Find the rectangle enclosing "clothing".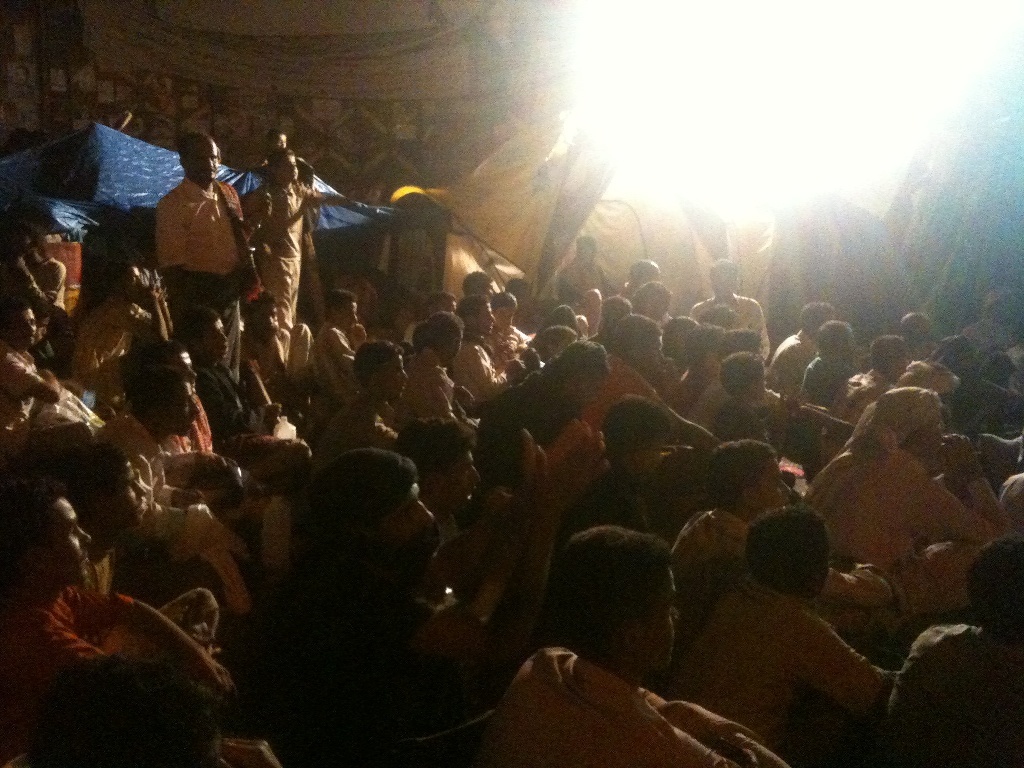
{"left": 830, "top": 450, "right": 937, "bottom": 595}.
